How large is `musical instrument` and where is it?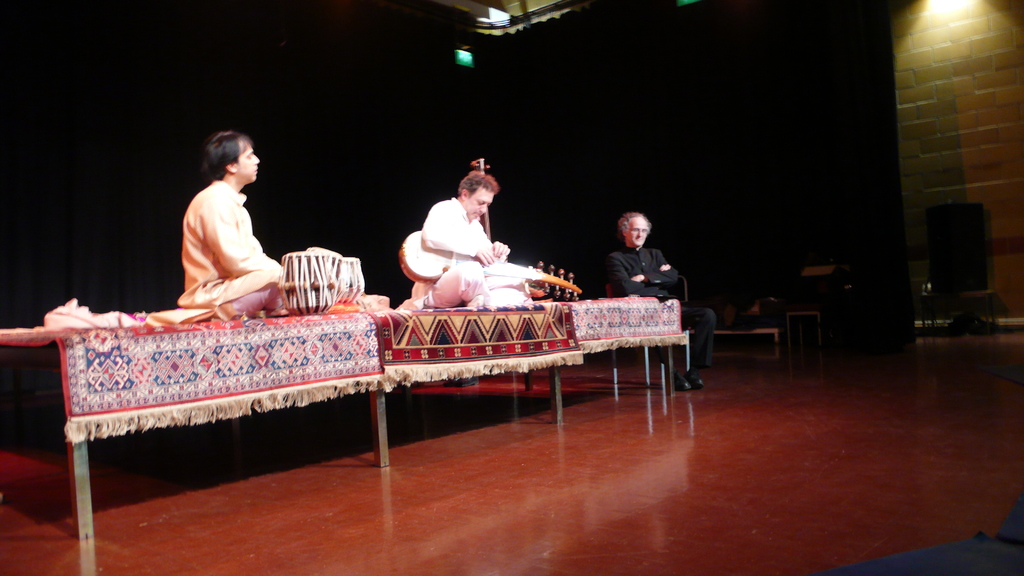
Bounding box: BBox(393, 226, 595, 303).
